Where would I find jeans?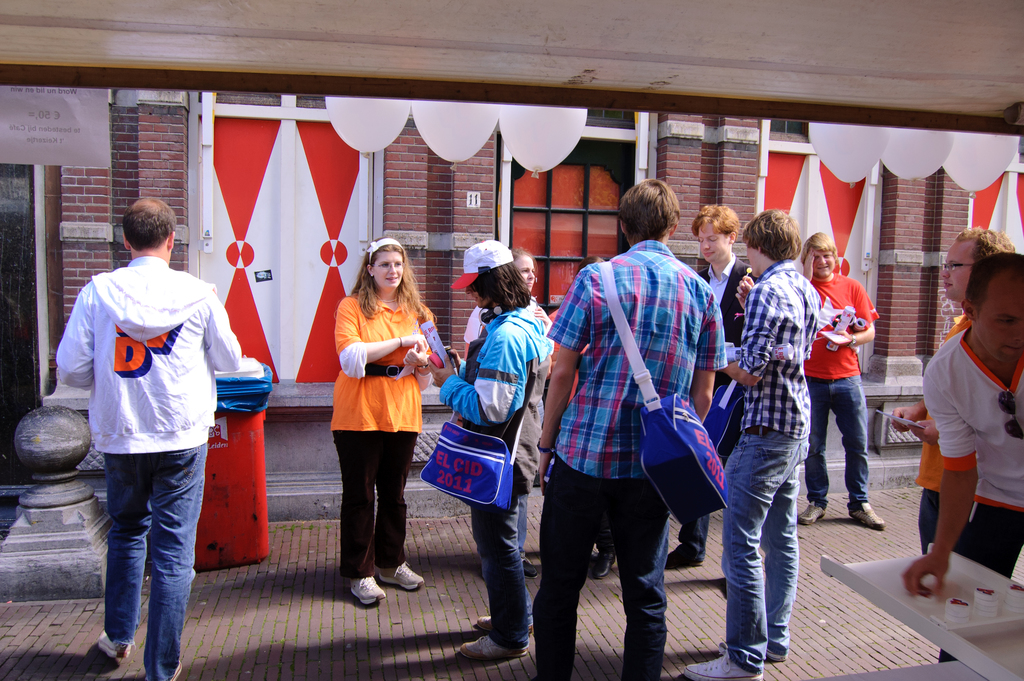
At (917, 489, 941, 559).
